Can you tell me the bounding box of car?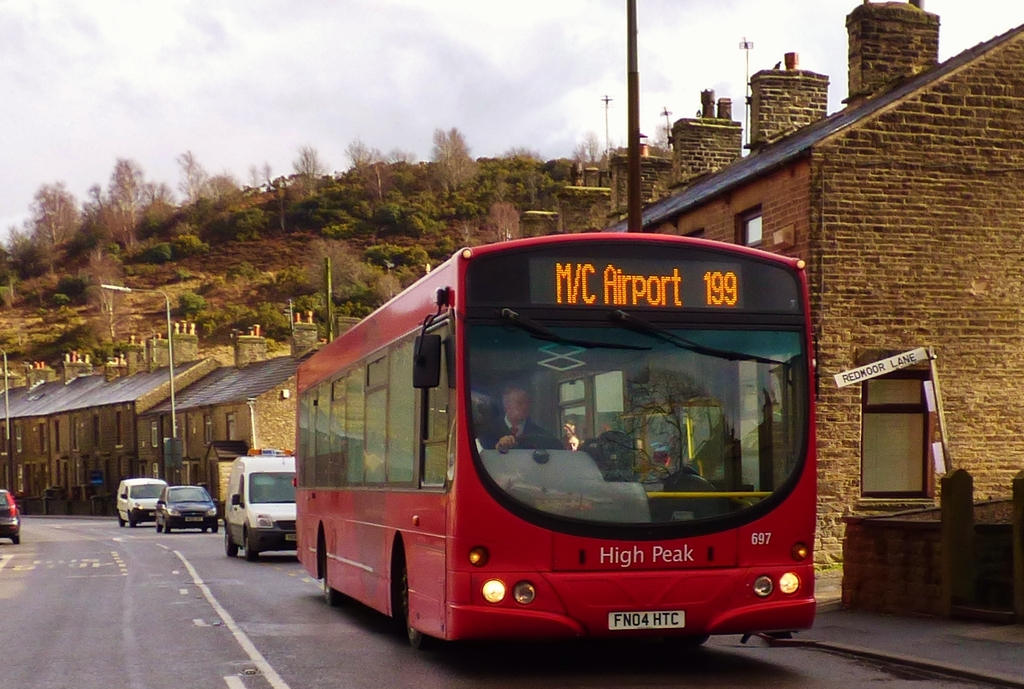
[0, 492, 20, 535].
